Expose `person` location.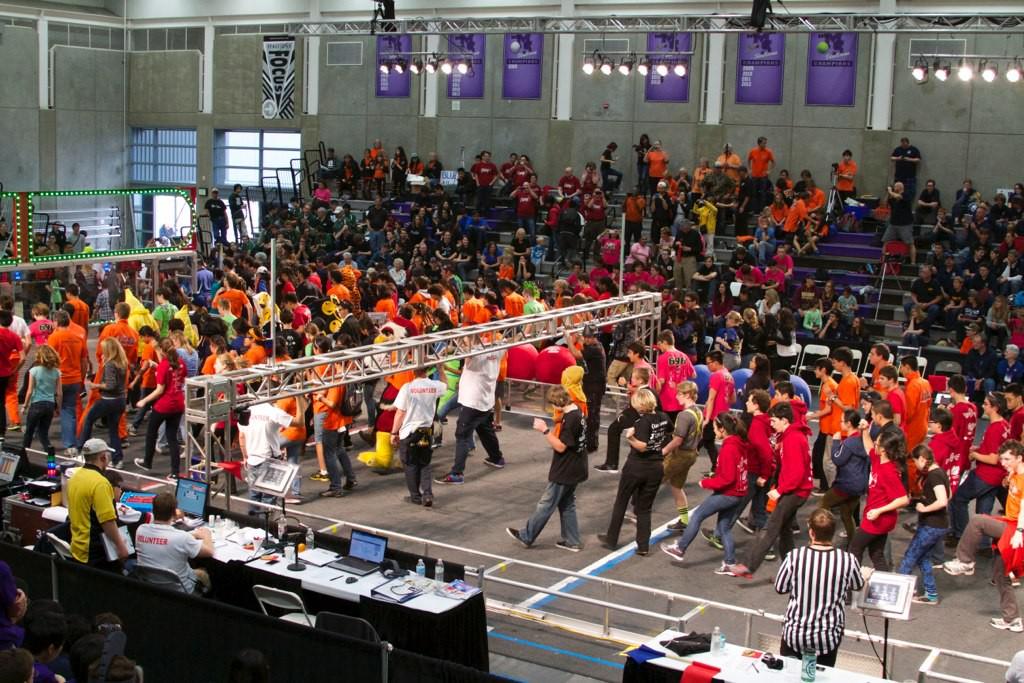
Exposed at BBox(449, 168, 475, 197).
